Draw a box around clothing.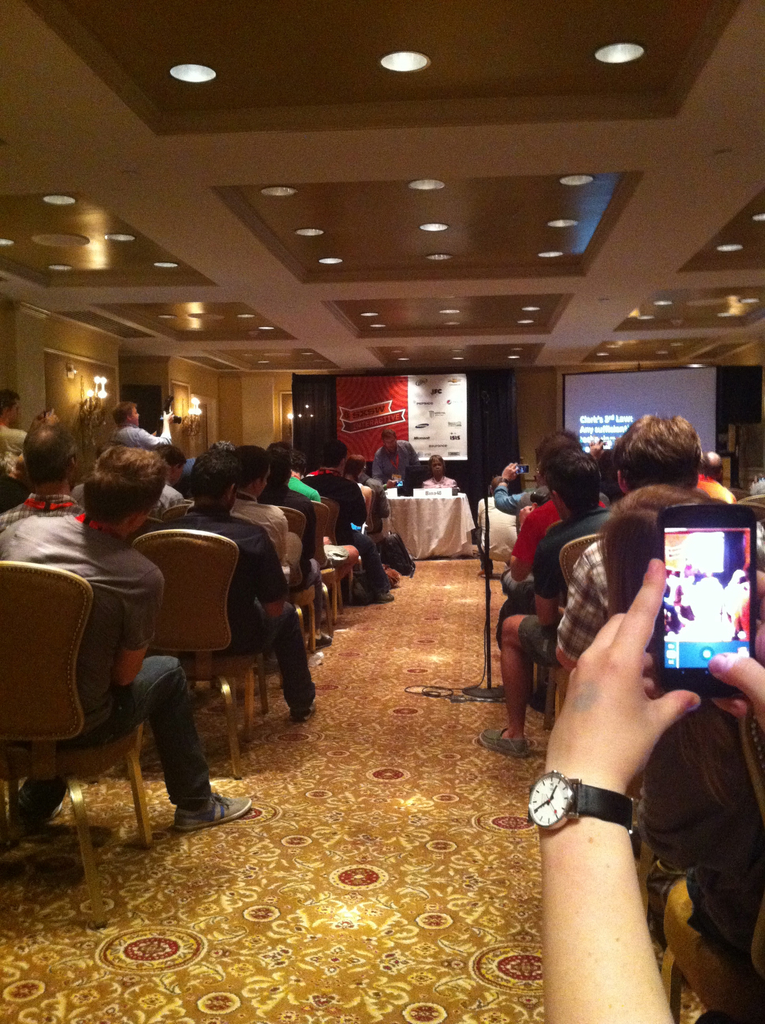
(291, 467, 323, 503).
